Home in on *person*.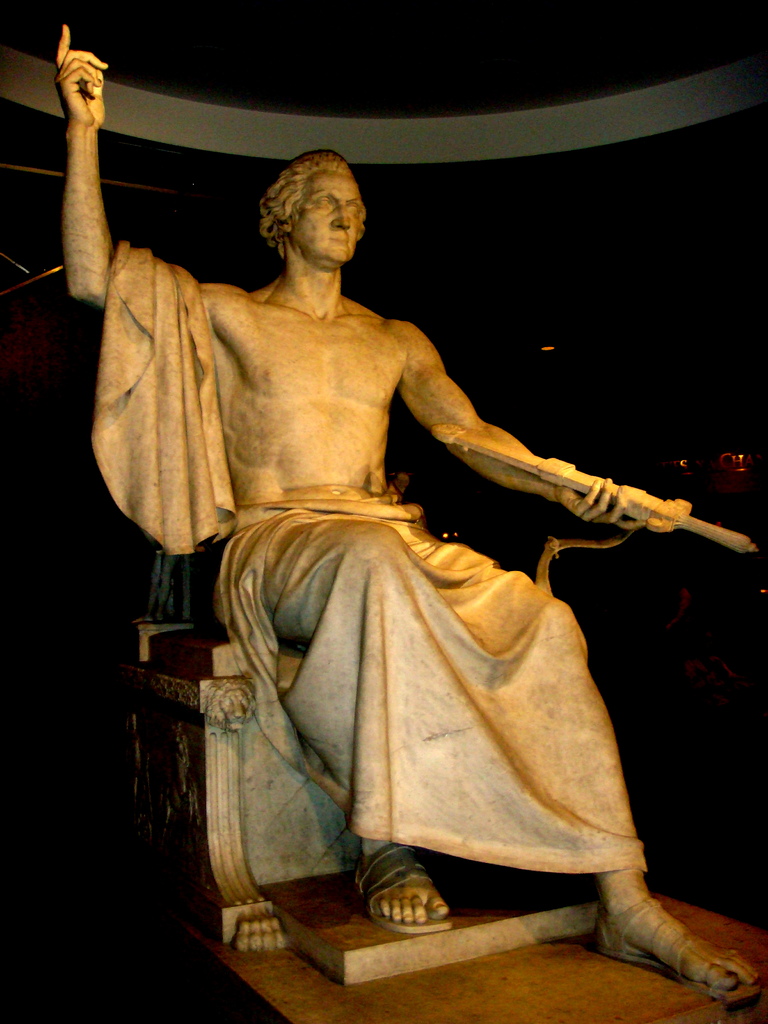
Homed in at (54, 19, 765, 1008).
